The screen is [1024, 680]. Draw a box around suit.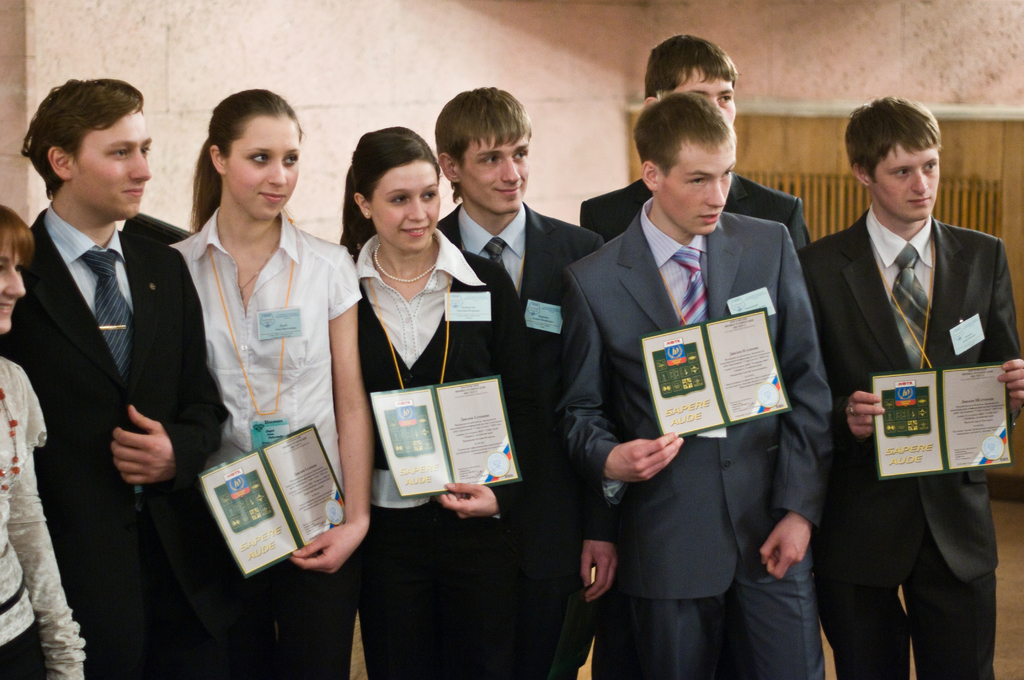
(left=580, top=166, right=813, bottom=679).
